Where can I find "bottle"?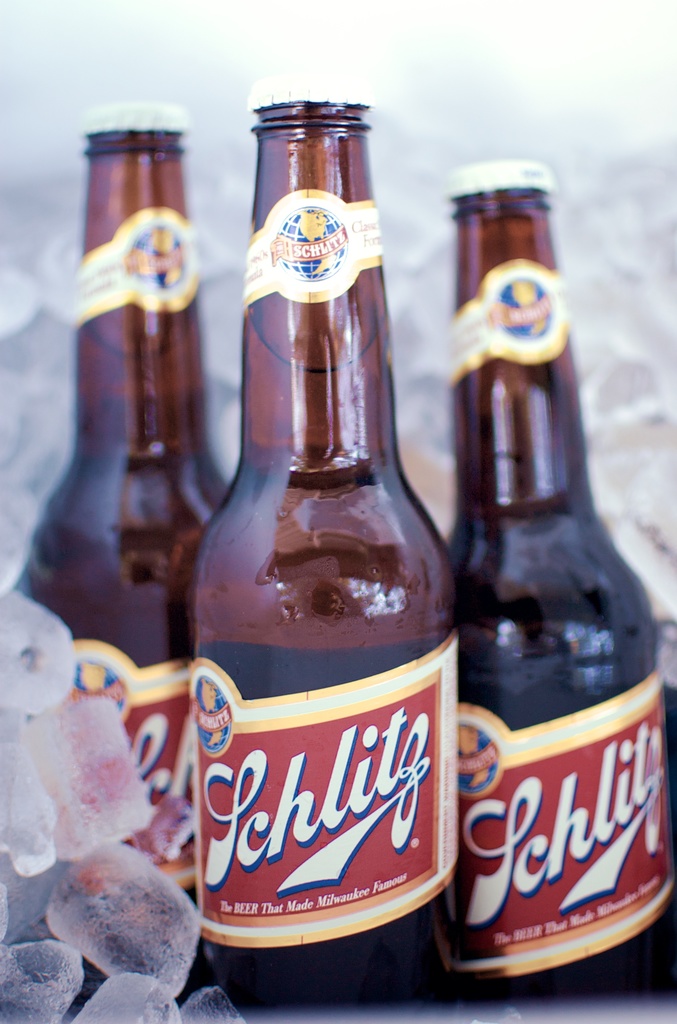
You can find it at 449/157/676/1002.
